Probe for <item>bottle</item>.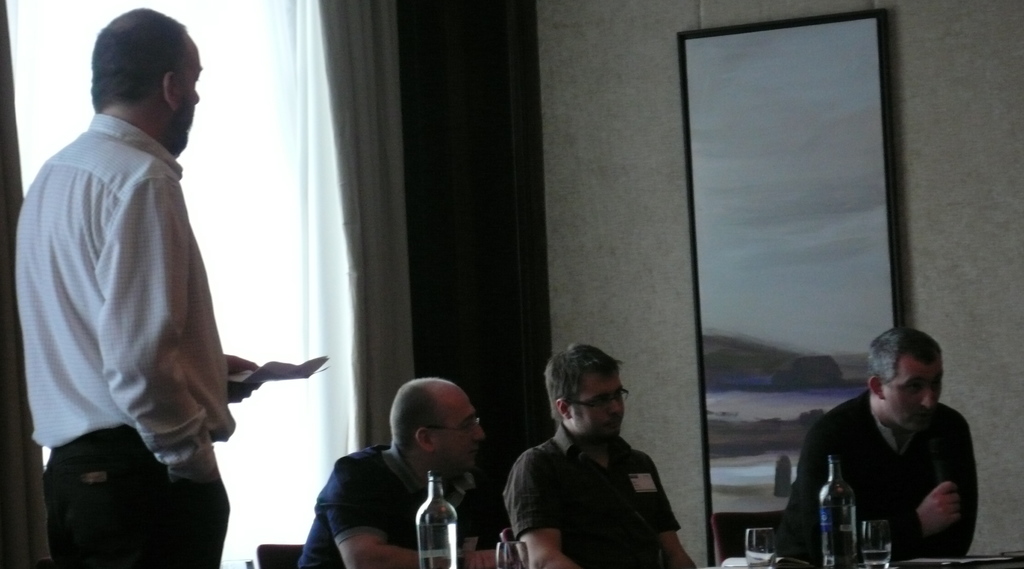
Probe result: BBox(812, 454, 864, 568).
